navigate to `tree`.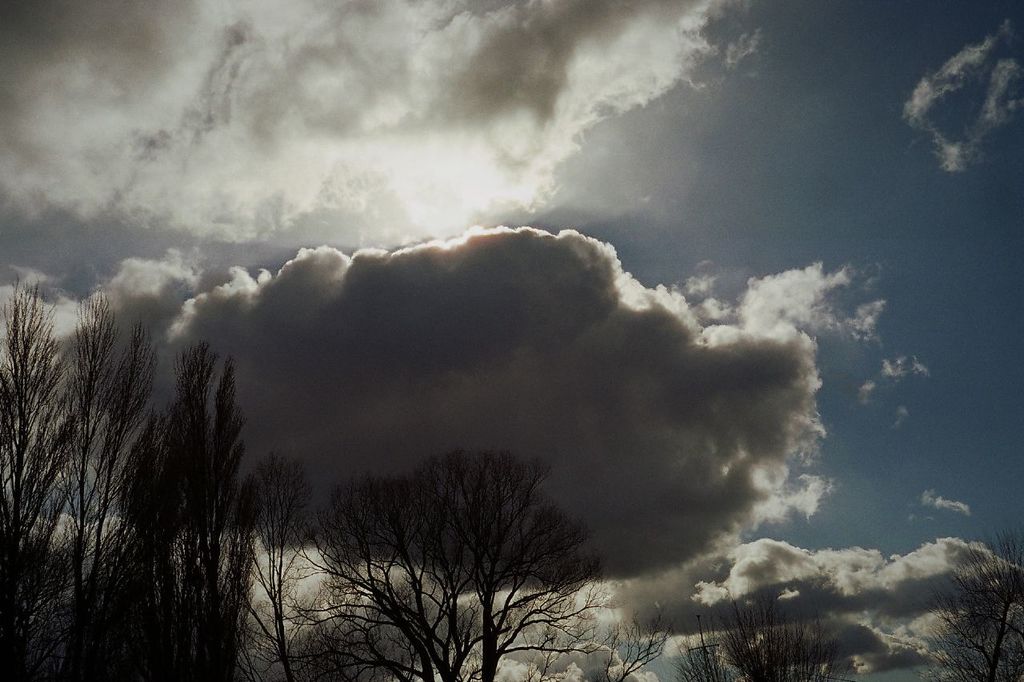
Navigation target: {"left": 926, "top": 523, "right": 1023, "bottom": 681}.
